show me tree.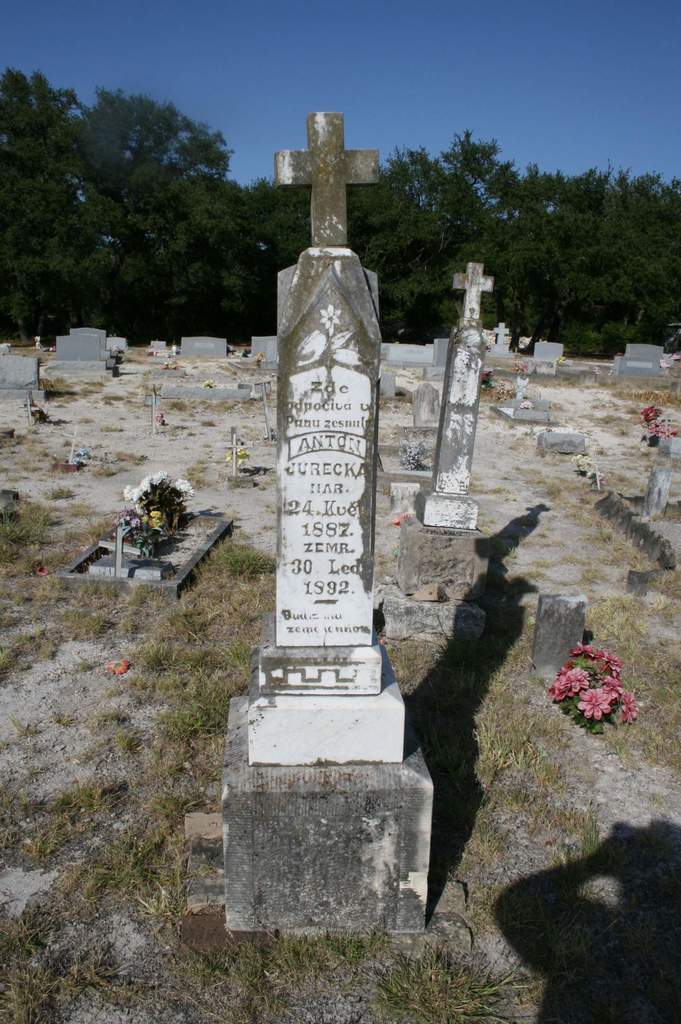
tree is here: x1=0 y1=61 x2=253 y2=349.
